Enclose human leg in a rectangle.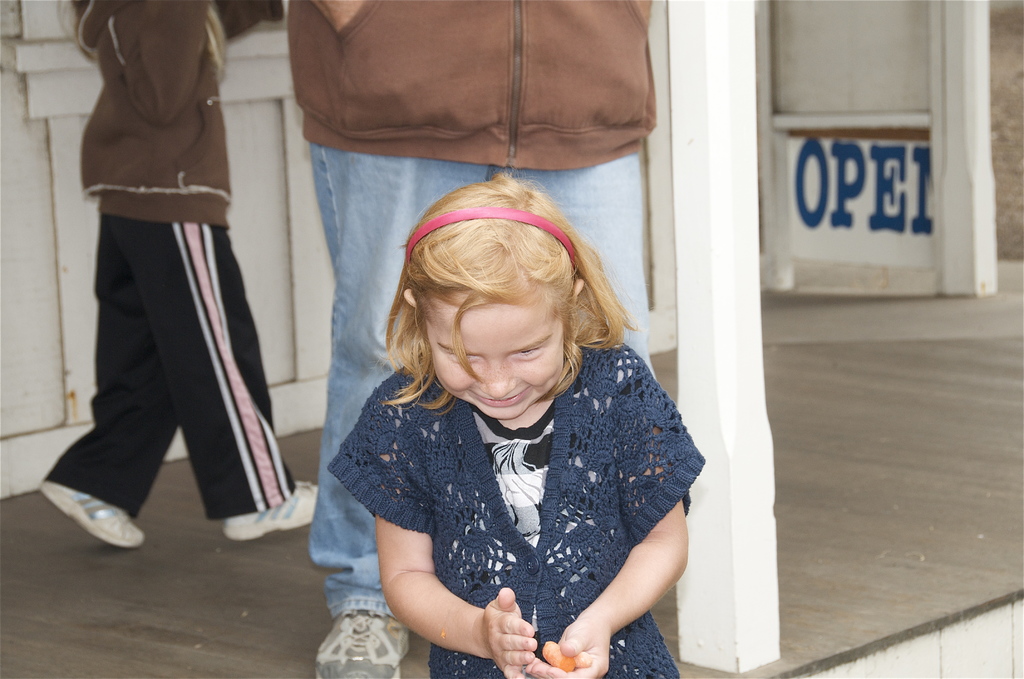
[320,131,473,677].
